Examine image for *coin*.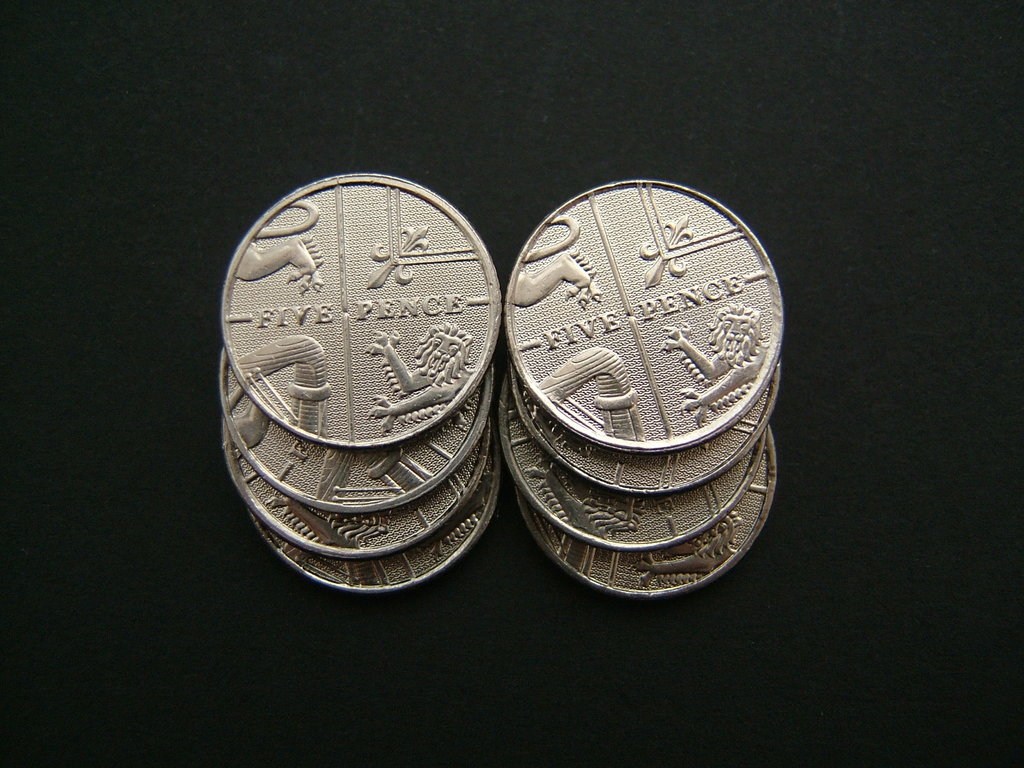
Examination result: (left=246, top=460, right=493, bottom=596).
